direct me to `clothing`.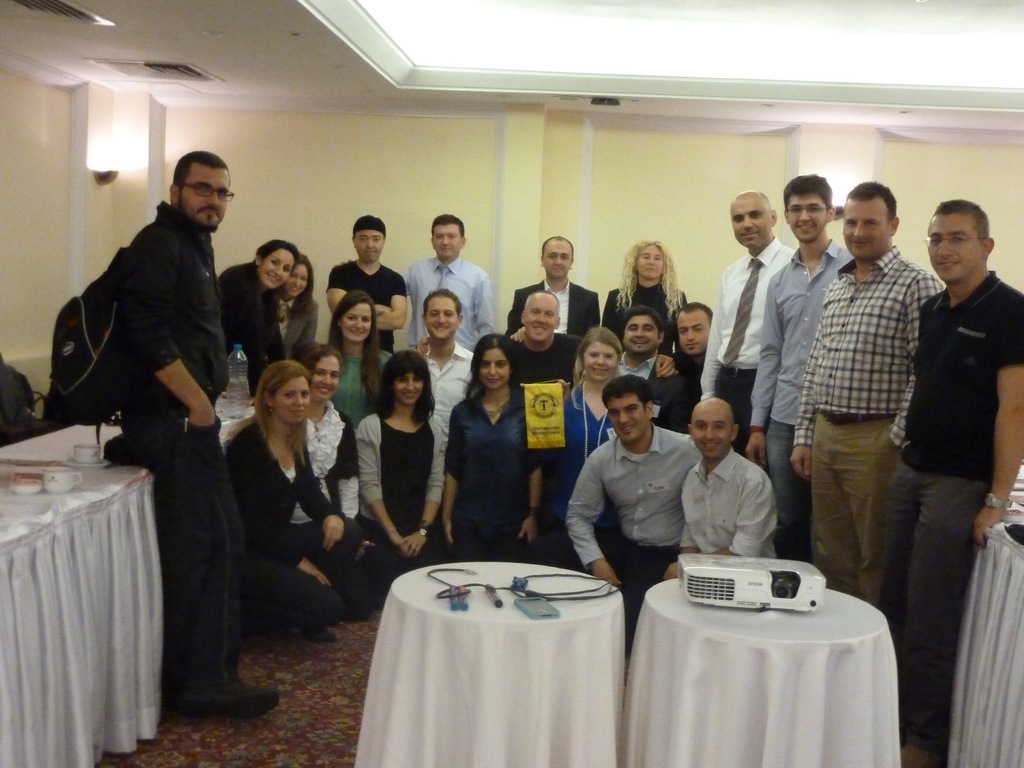
Direction: (x1=408, y1=252, x2=497, y2=353).
